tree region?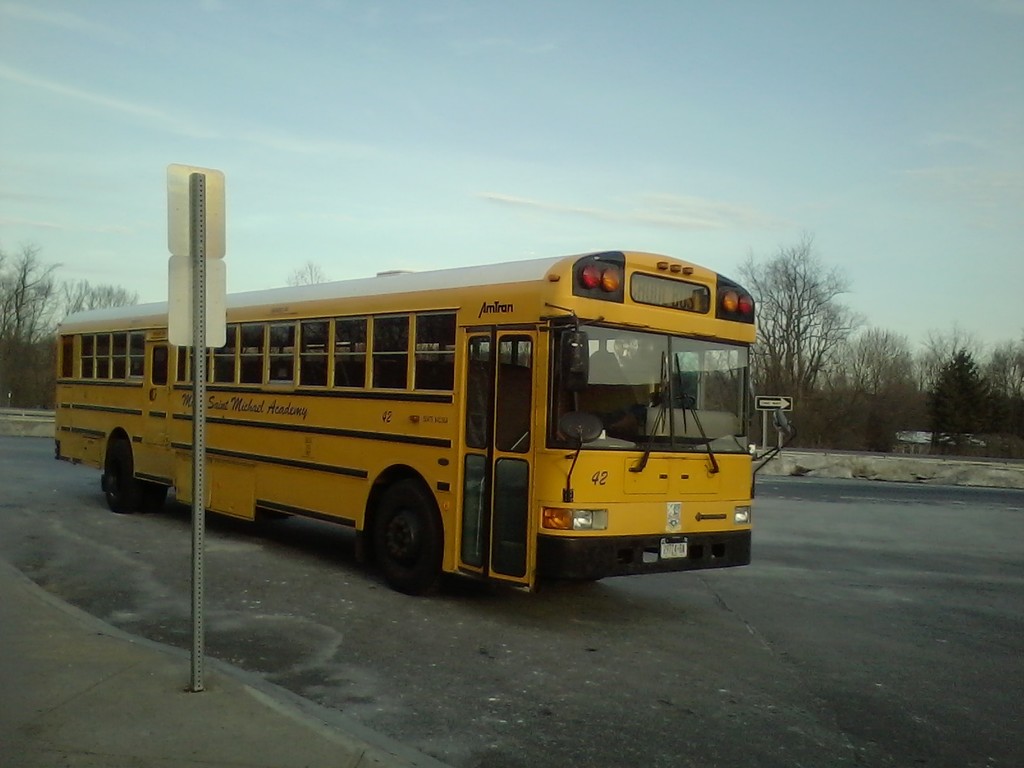
{"left": 0, "top": 236, "right": 144, "bottom": 410}
